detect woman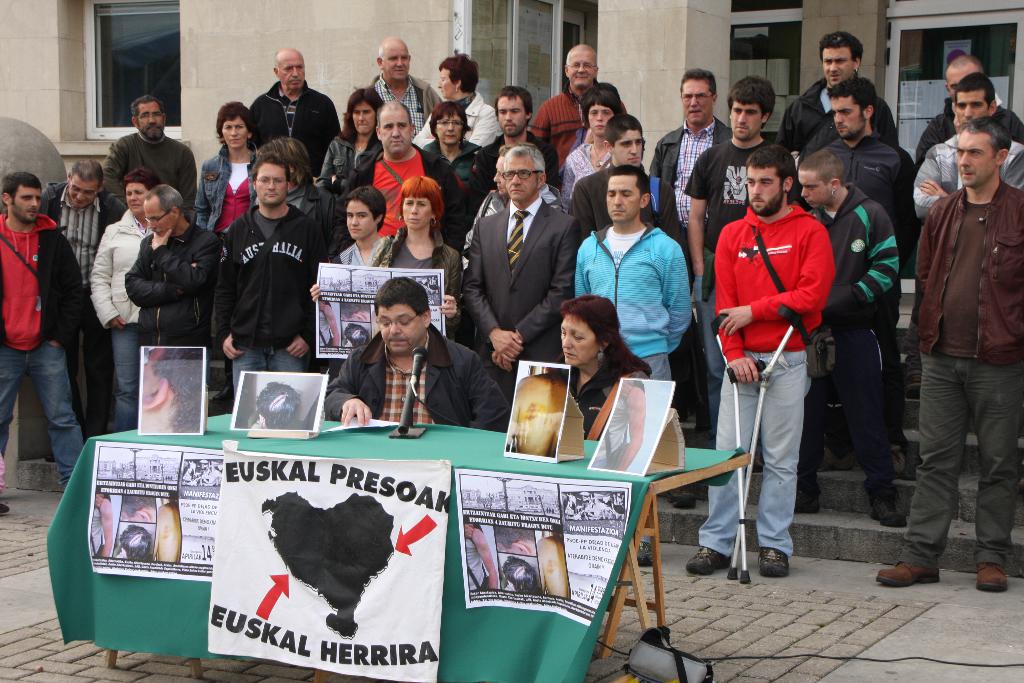
565:298:643:437
